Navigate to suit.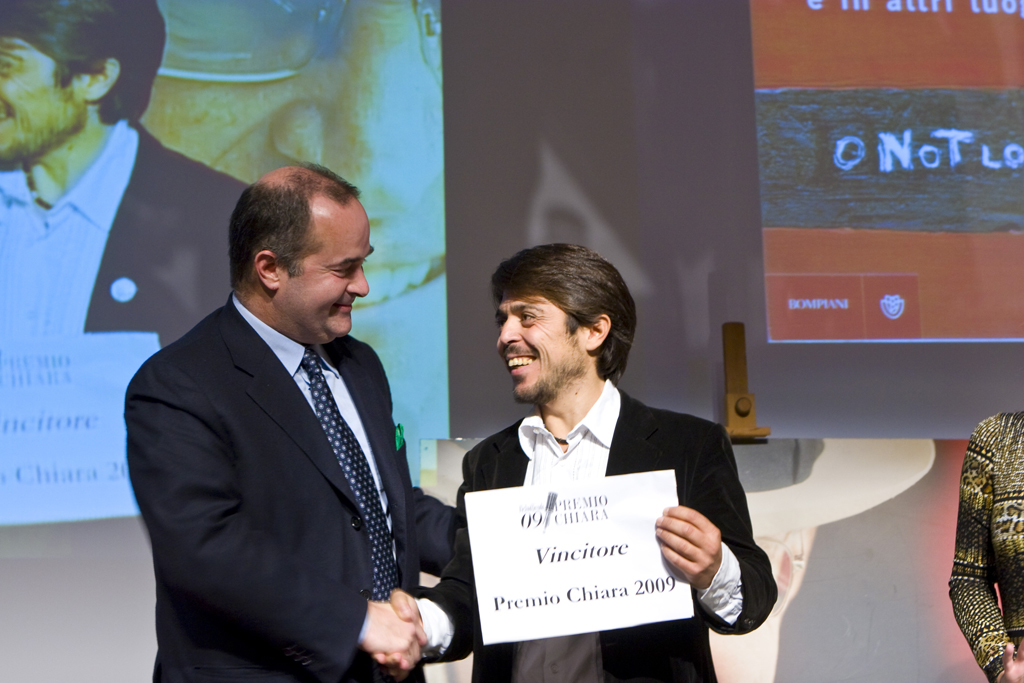
Navigation target: [left=413, top=377, right=780, bottom=682].
